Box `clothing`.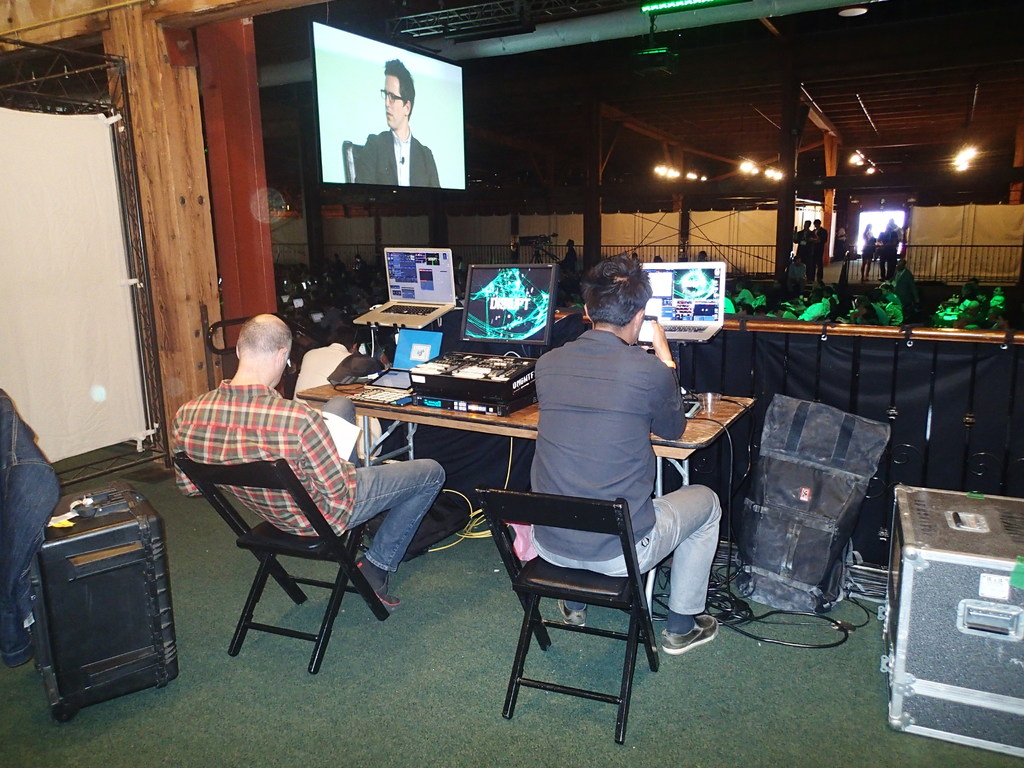
box(291, 342, 380, 456).
